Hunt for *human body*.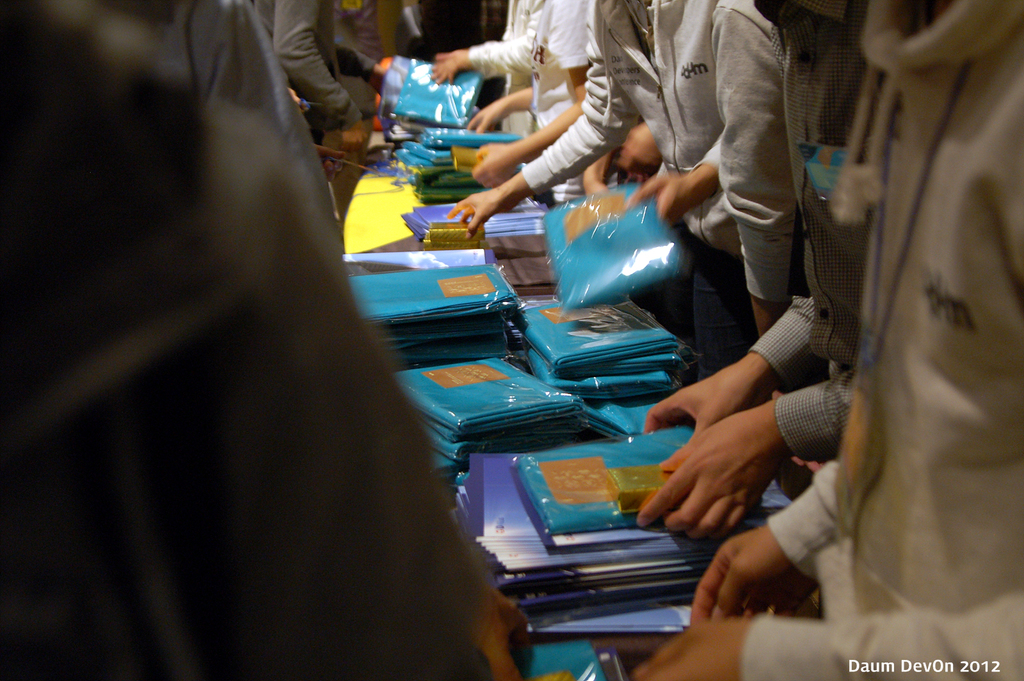
Hunted down at 625:0:1023:680.
